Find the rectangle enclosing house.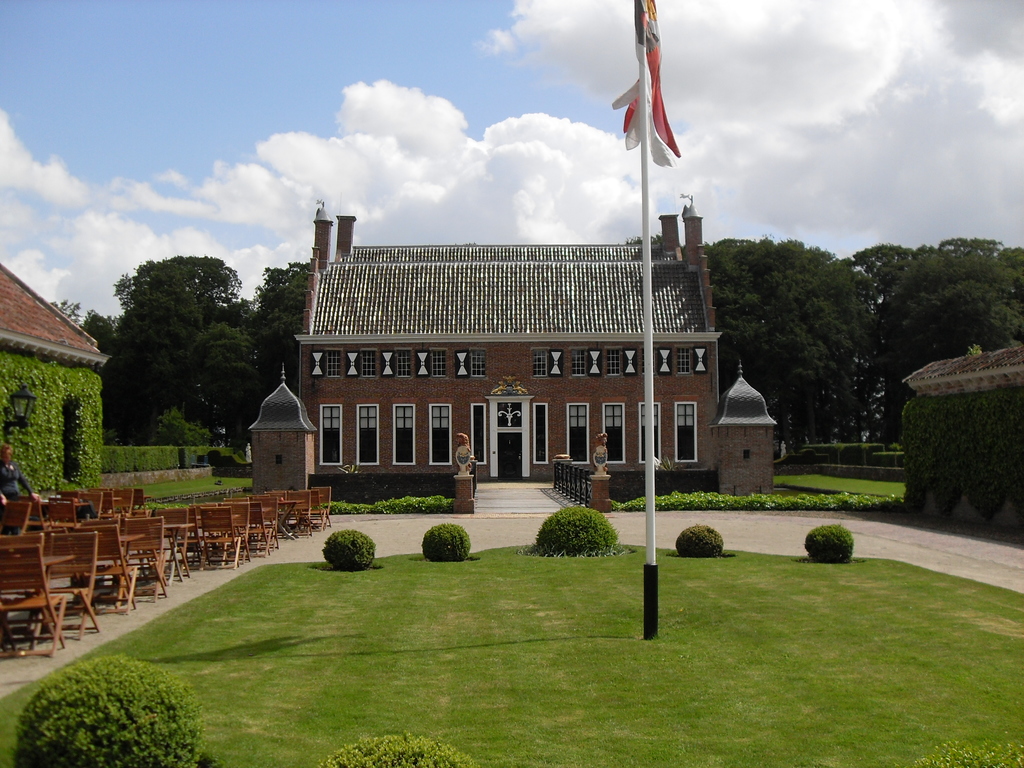
box=[4, 269, 133, 523].
